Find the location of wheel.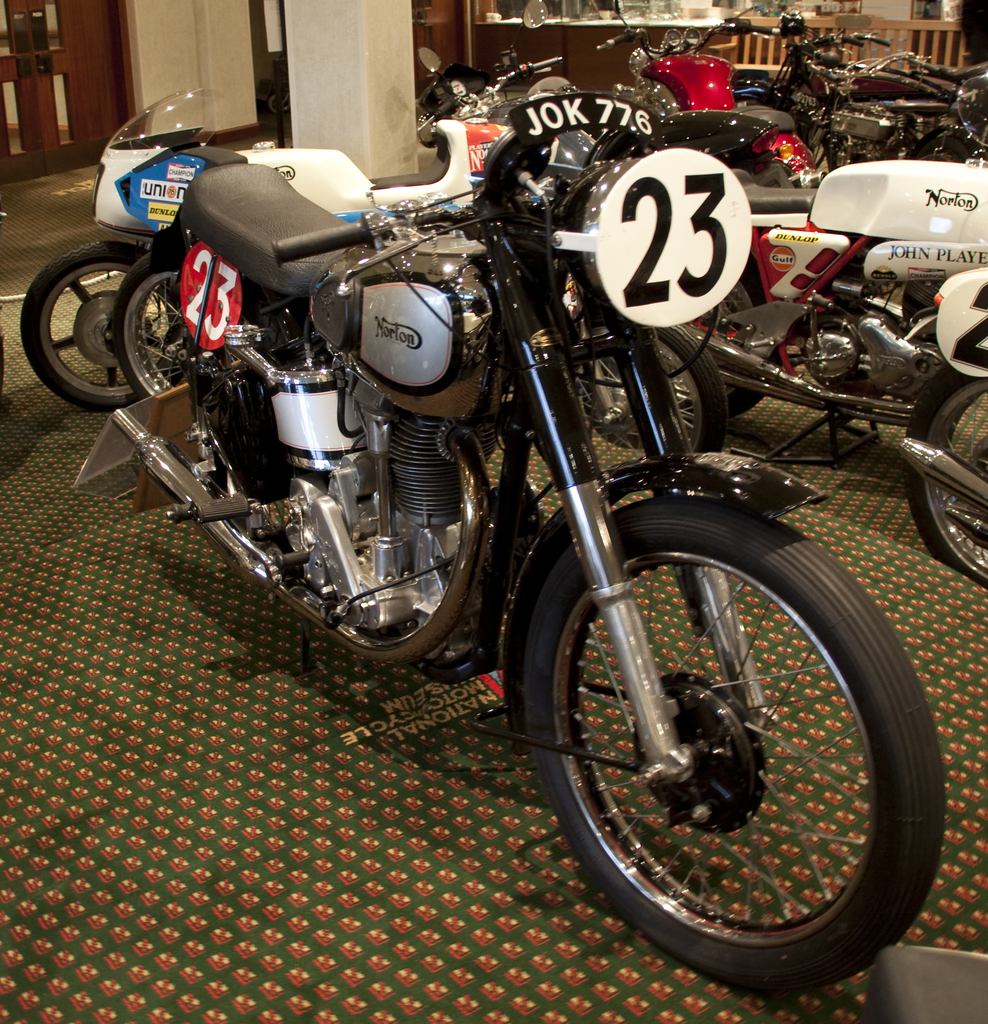
Location: pyautogui.locateOnScreen(112, 245, 189, 396).
